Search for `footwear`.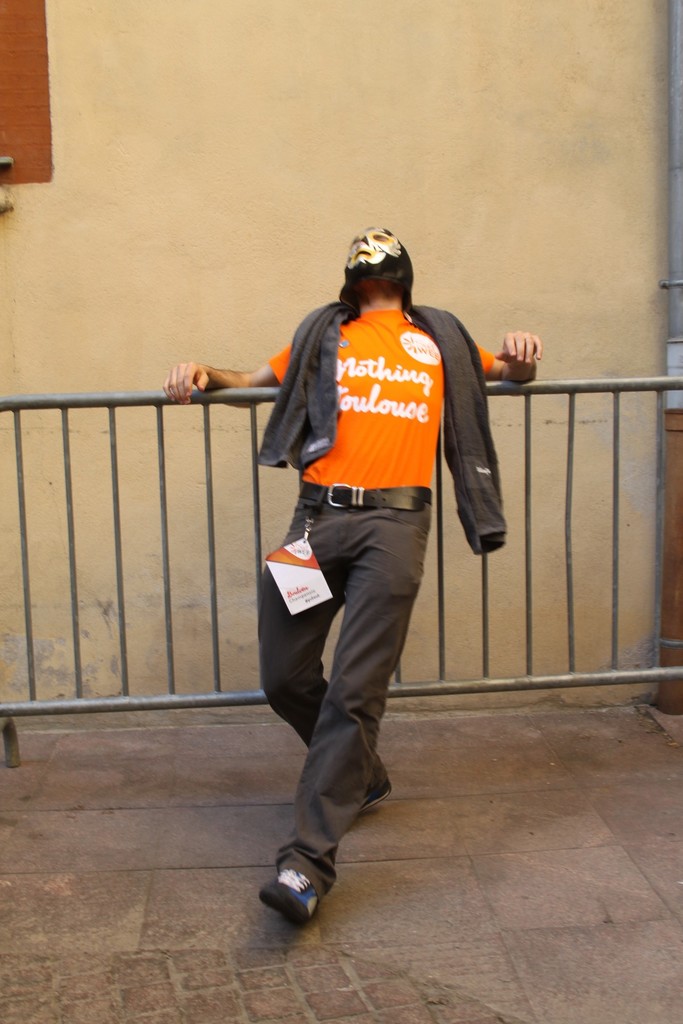
Found at pyautogui.locateOnScreen(356, 781, 392, 815).
